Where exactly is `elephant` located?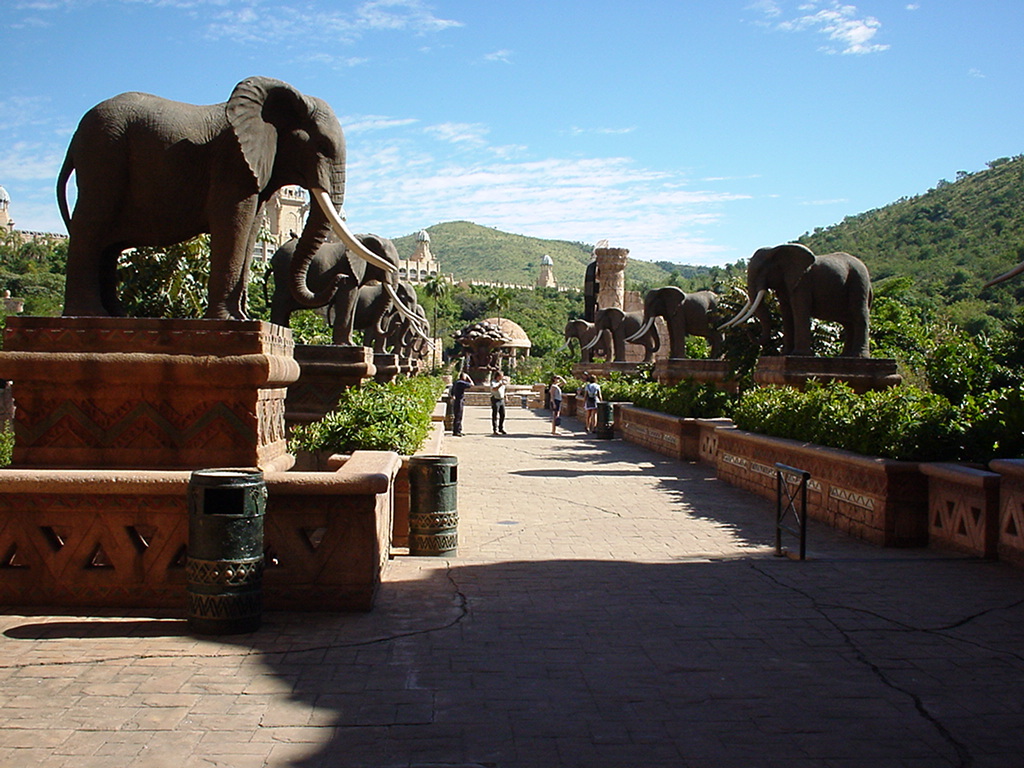
Its bounding box is <box>716,241,875,357</box>.
